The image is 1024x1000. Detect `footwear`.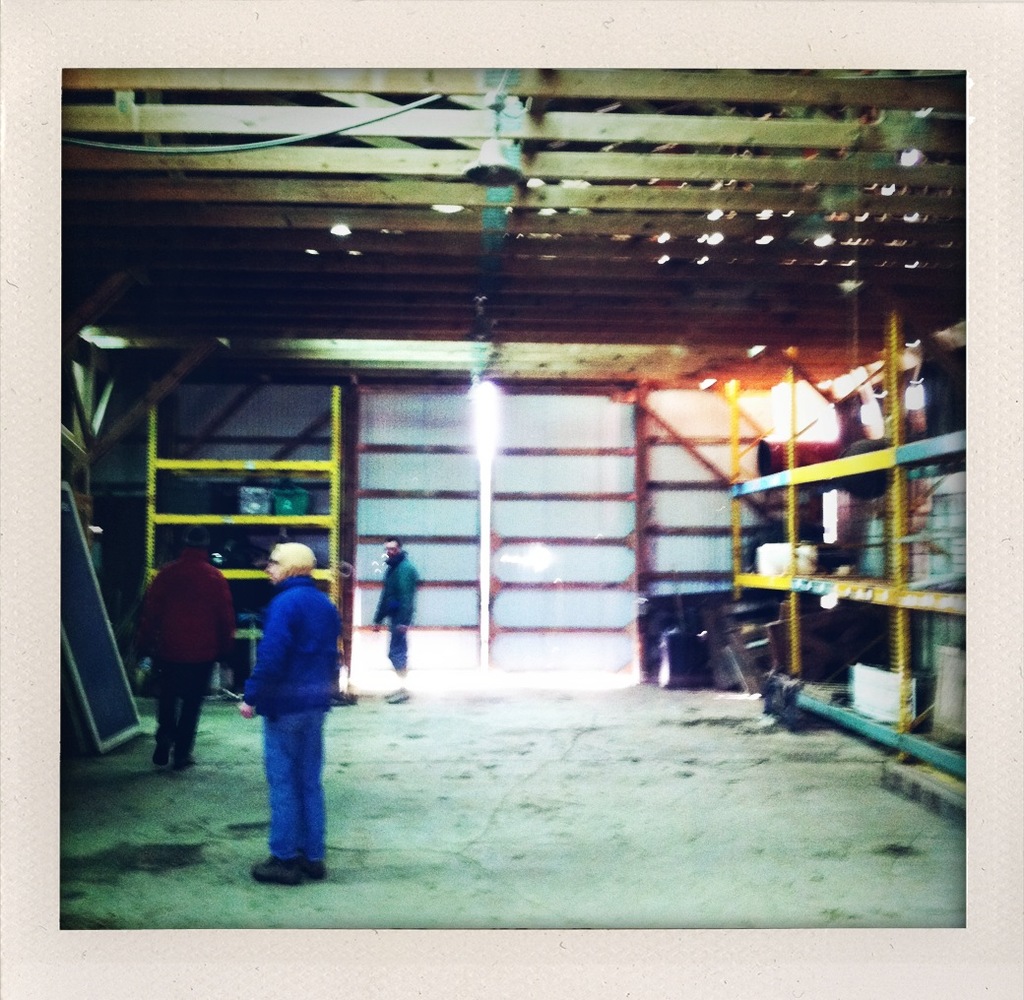
Detection: region(152, 734, 176, 767).
